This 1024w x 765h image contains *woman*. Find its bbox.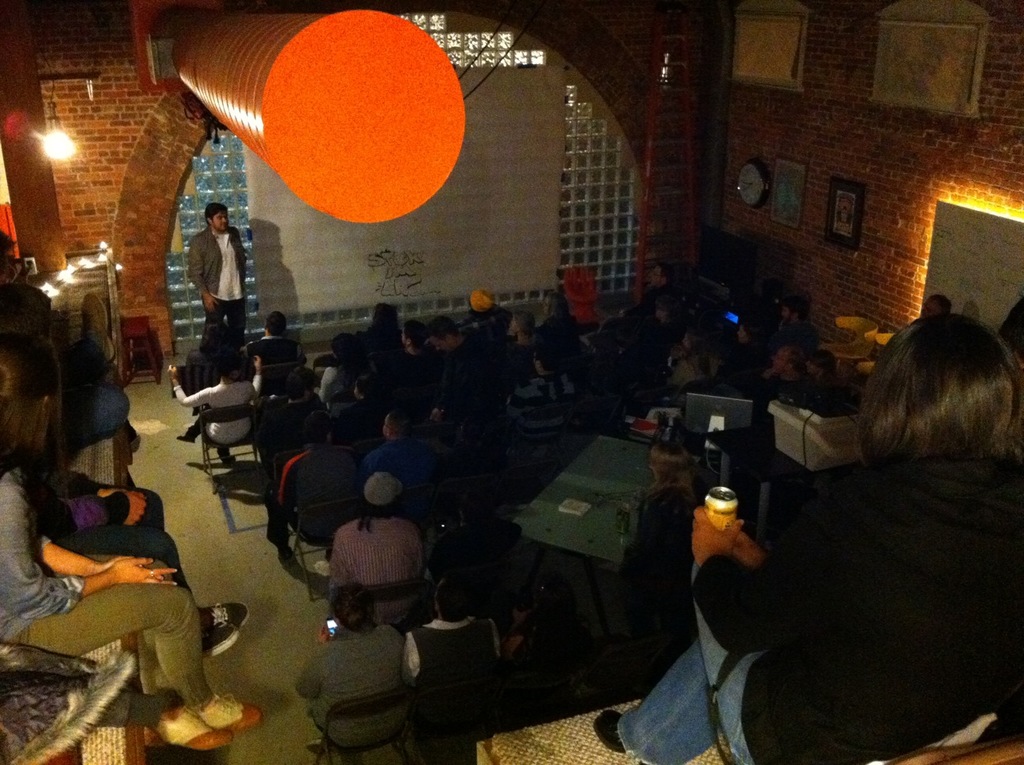
(592,313,1023,764).
